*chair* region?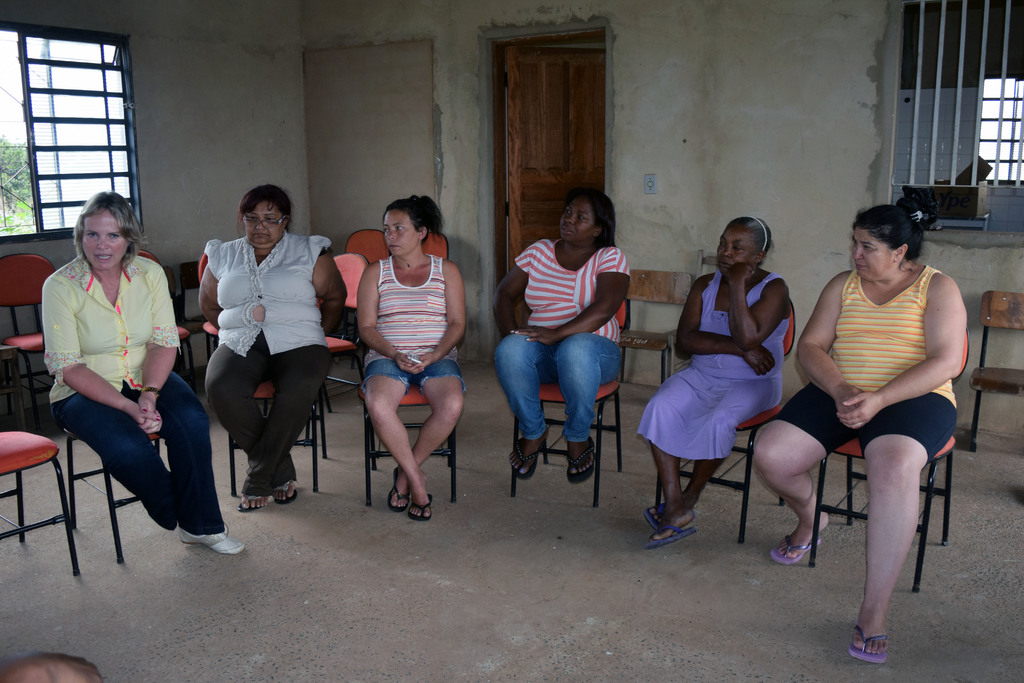
695, 247, 720, 277
